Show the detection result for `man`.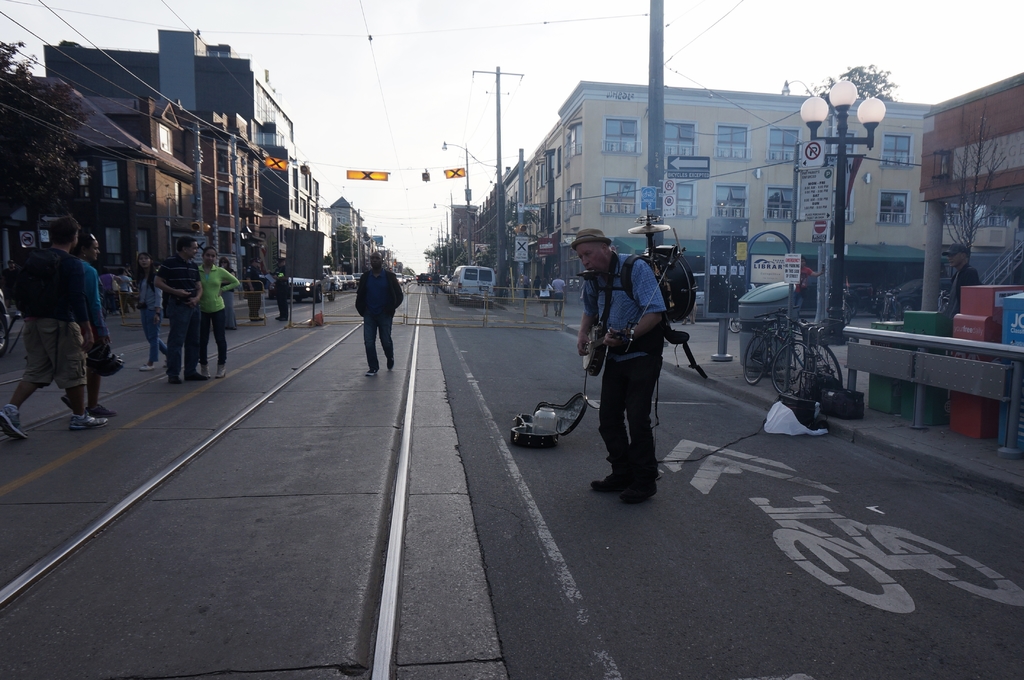
bbox=[353, 247, 408, 375].
